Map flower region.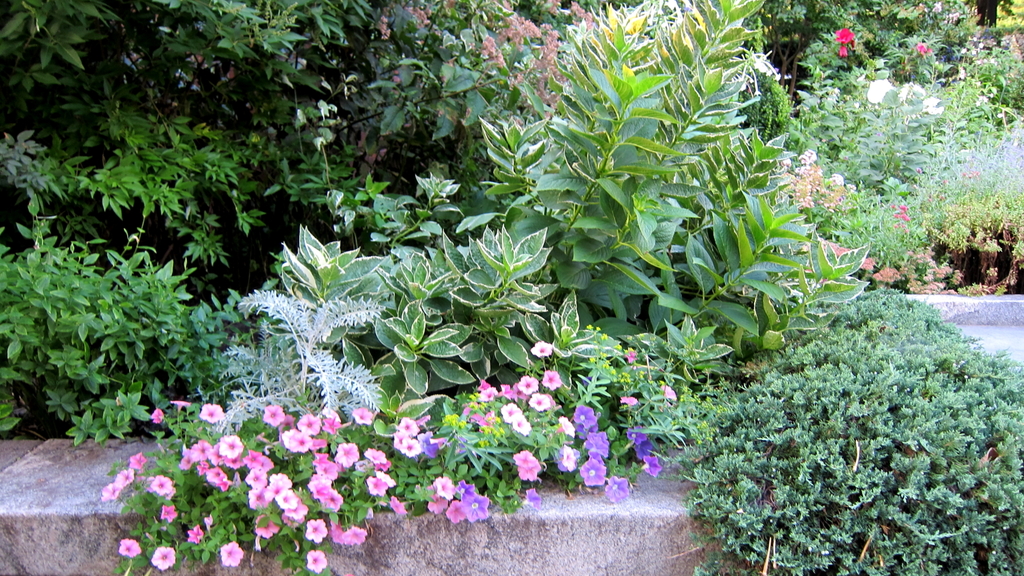
Mapped to 219:437:241:457.
